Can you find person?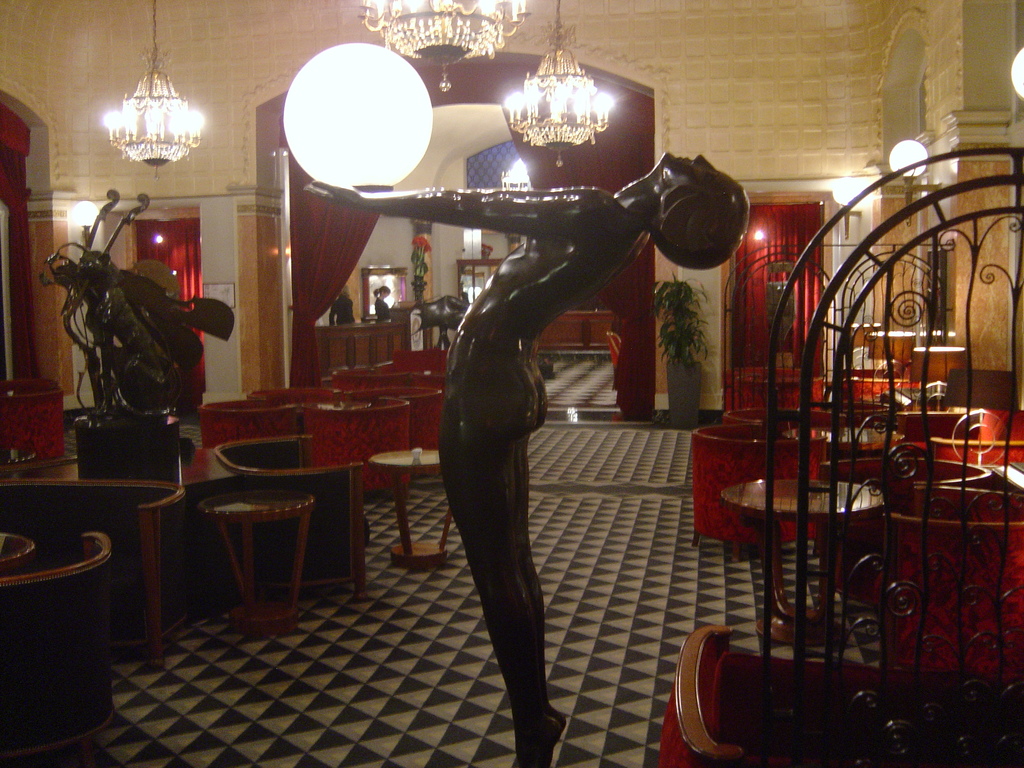
Yes, bounding box: detection(364, 90, 774, 734).
